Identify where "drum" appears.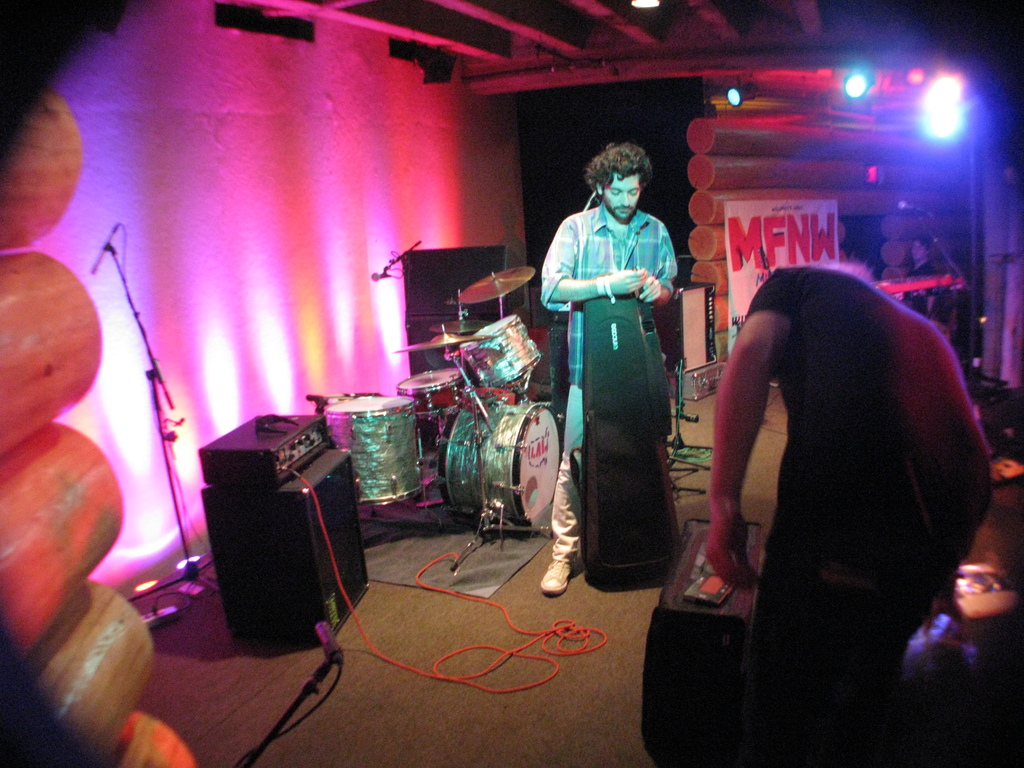
Appears at [320, 395, 424, 506].
